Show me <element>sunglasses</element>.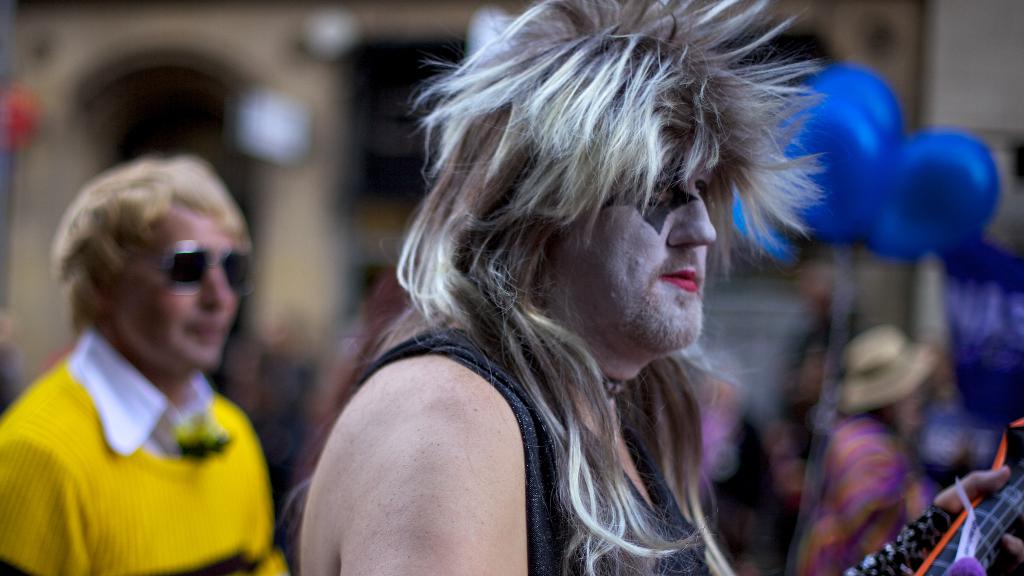
<element>sunglasses</element> is here: 129,240,254,294.
